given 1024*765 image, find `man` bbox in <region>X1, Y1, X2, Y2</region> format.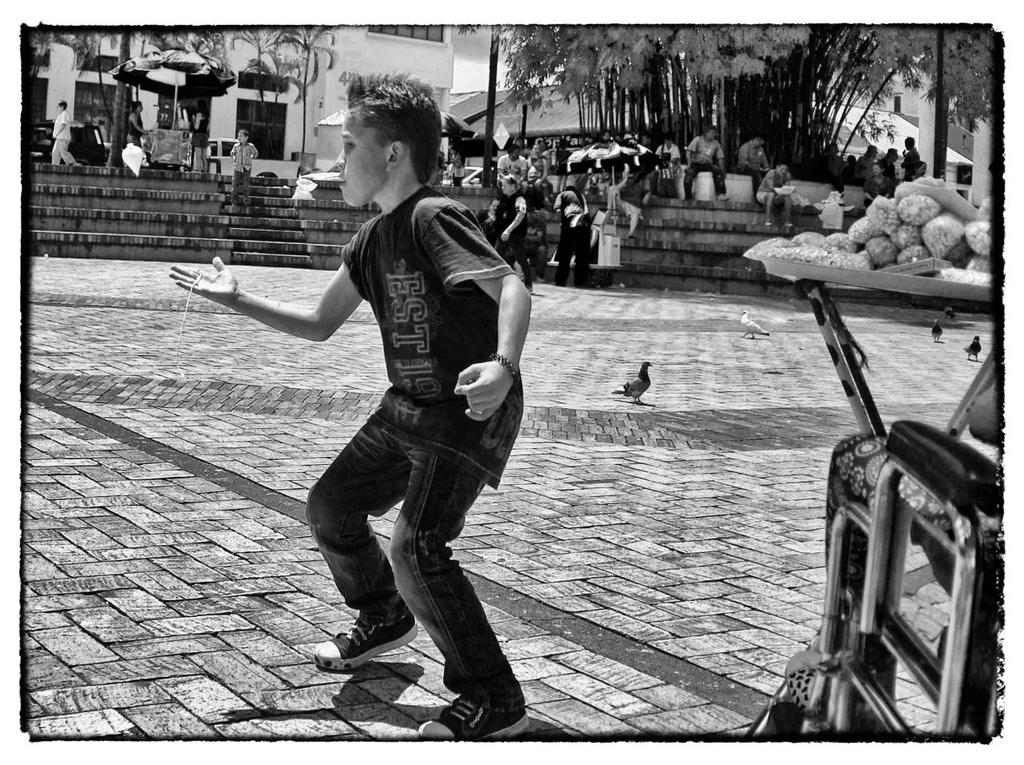
<region>172, 73, 530, 743</region>.
